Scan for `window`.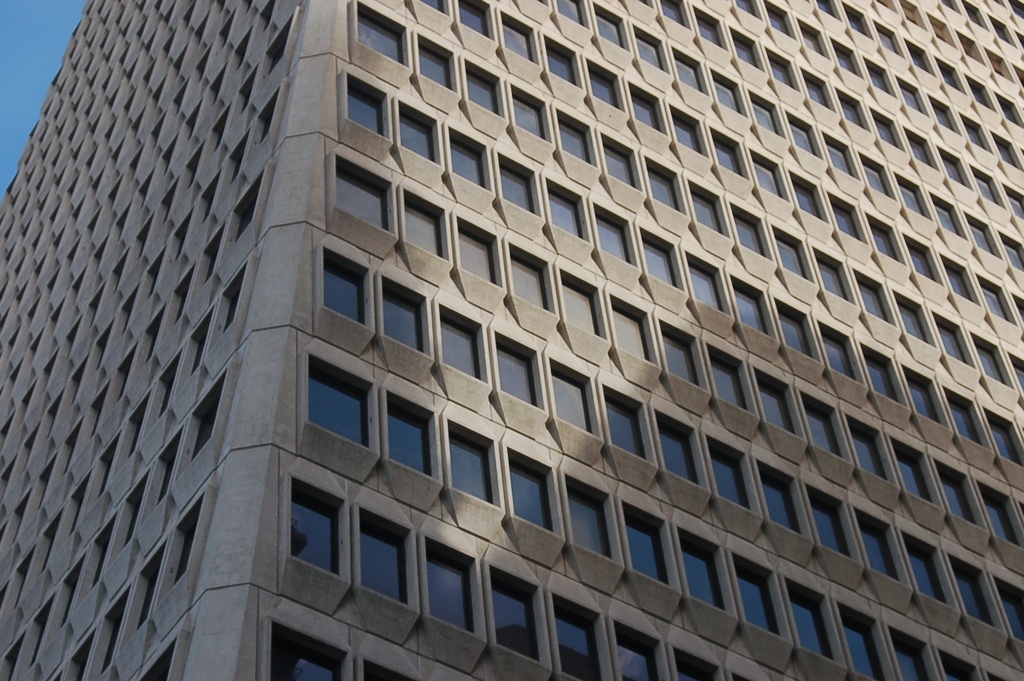
Scan result: detection(611, 302, 645, 356).
